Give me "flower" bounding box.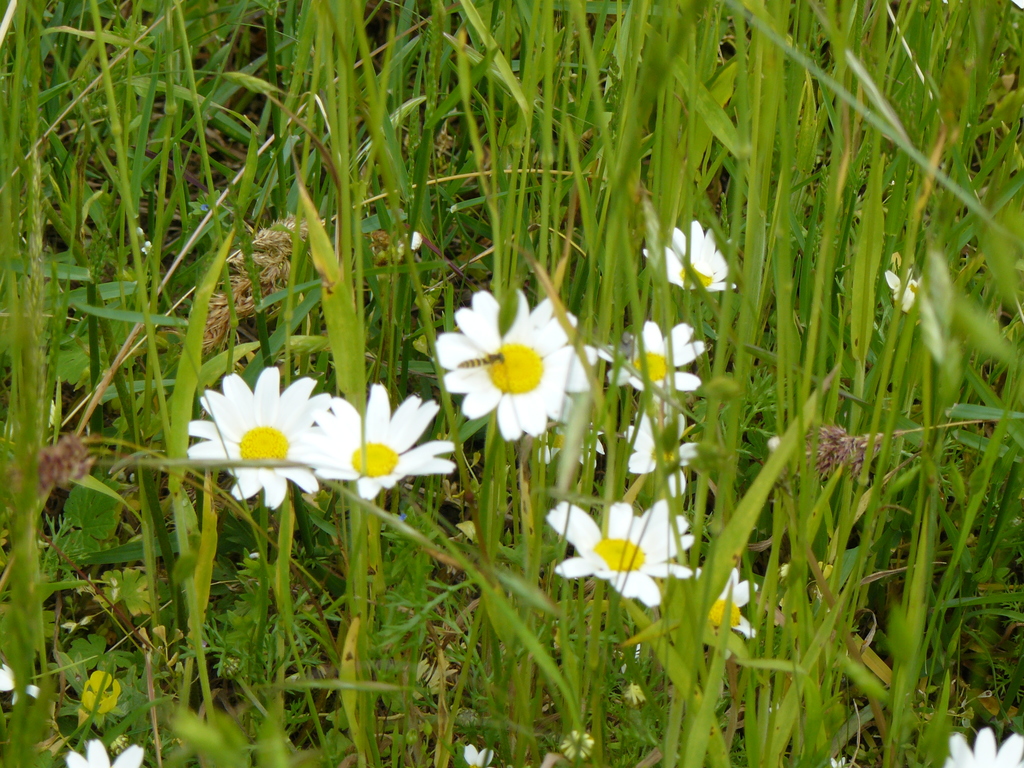
598,319,707,396.
